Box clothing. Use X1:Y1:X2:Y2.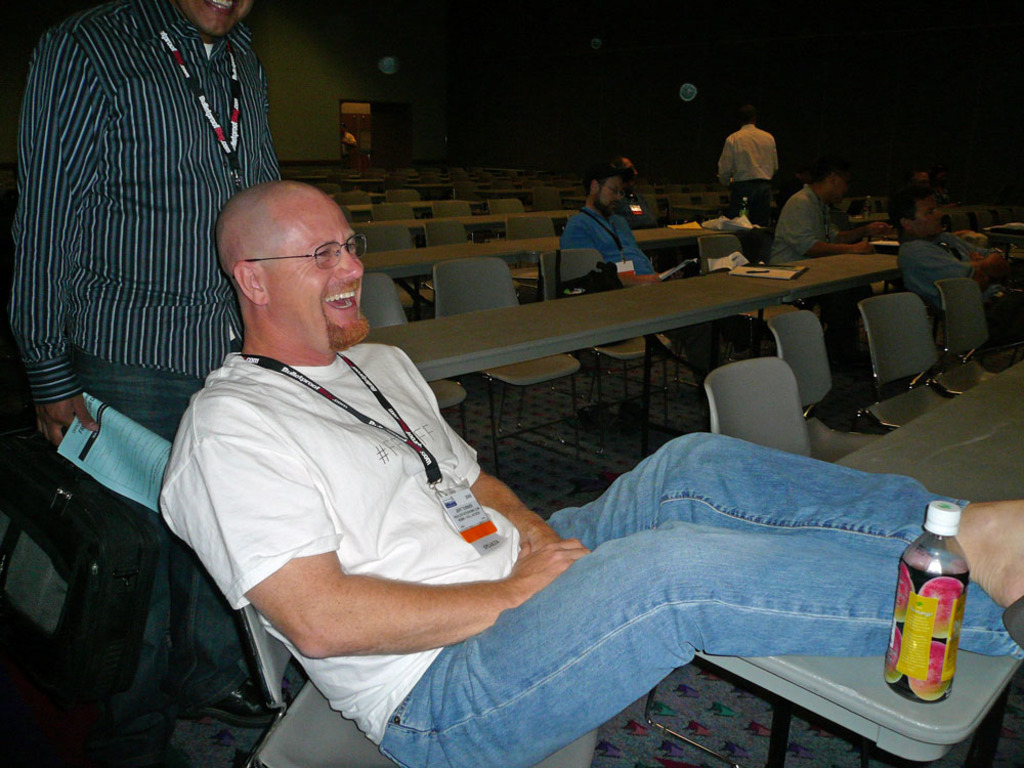
719:120:782:184.
